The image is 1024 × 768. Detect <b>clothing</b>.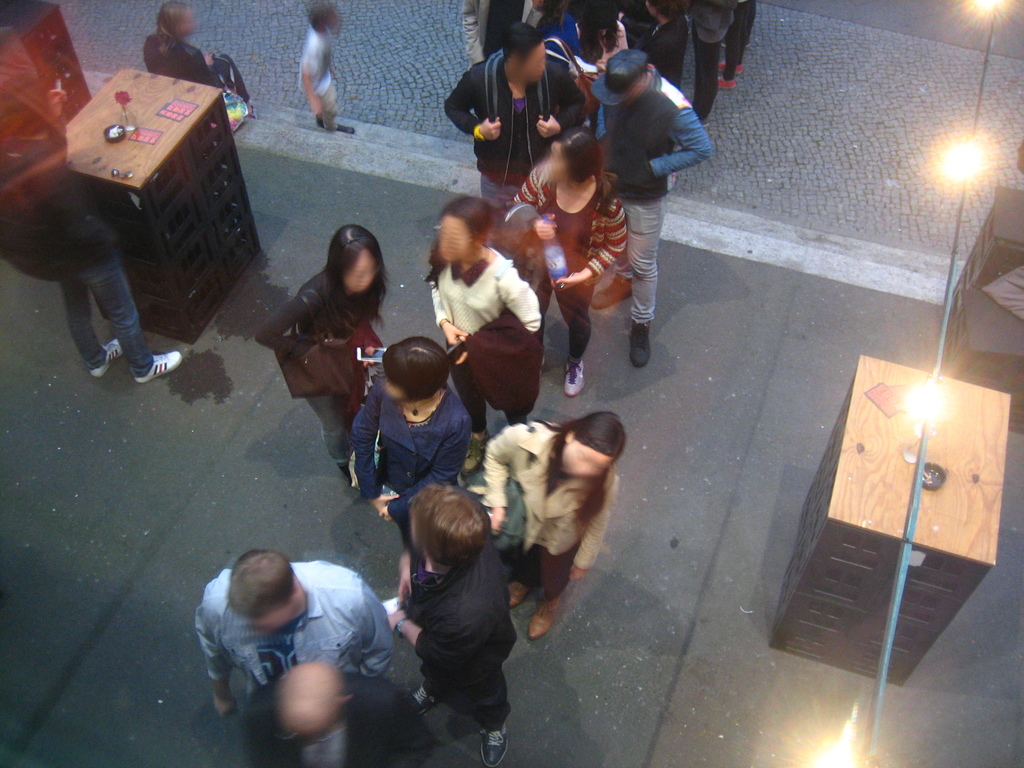
Detection: {"left": 302, "top": 33, "right": 342, "bottom": 128}.
